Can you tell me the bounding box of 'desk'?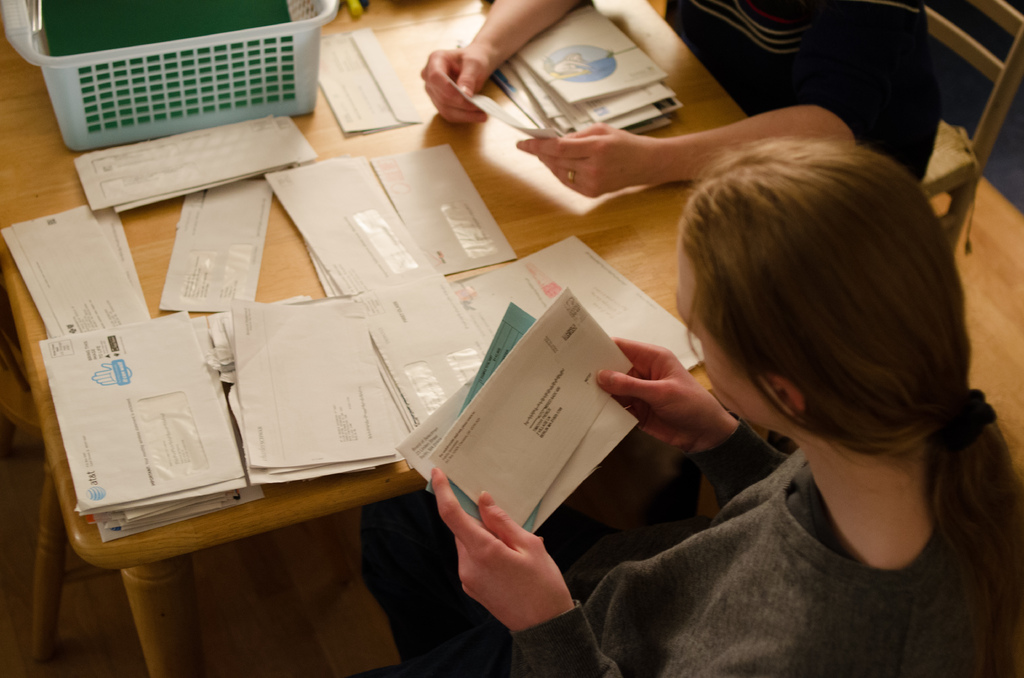
[4,3,748,672].
